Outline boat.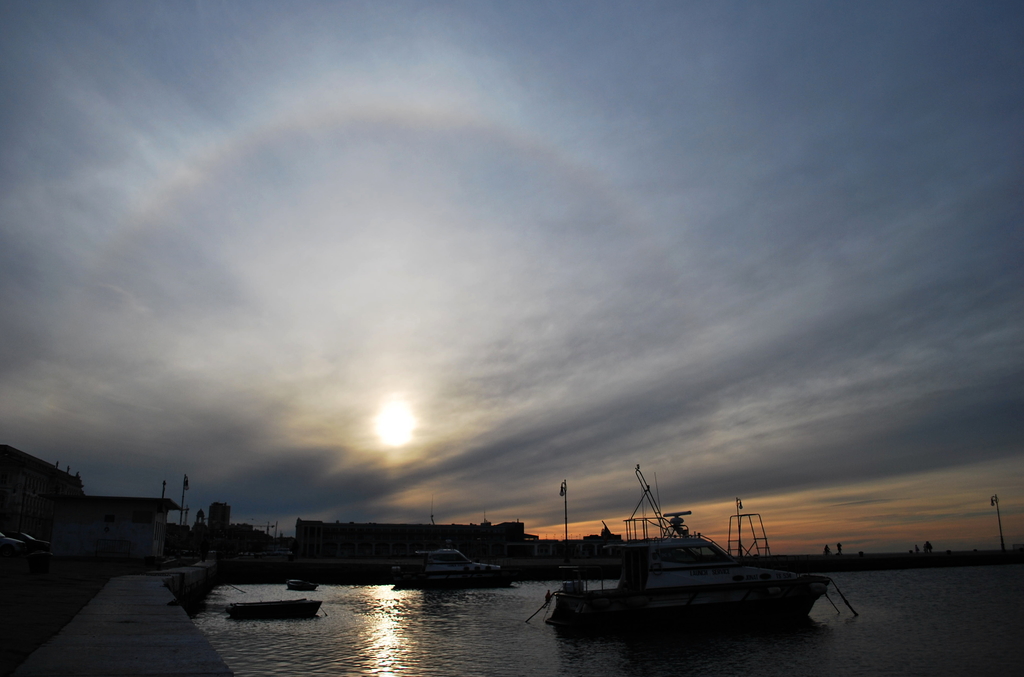
Outline: crop(525, 488, 837, 644).
